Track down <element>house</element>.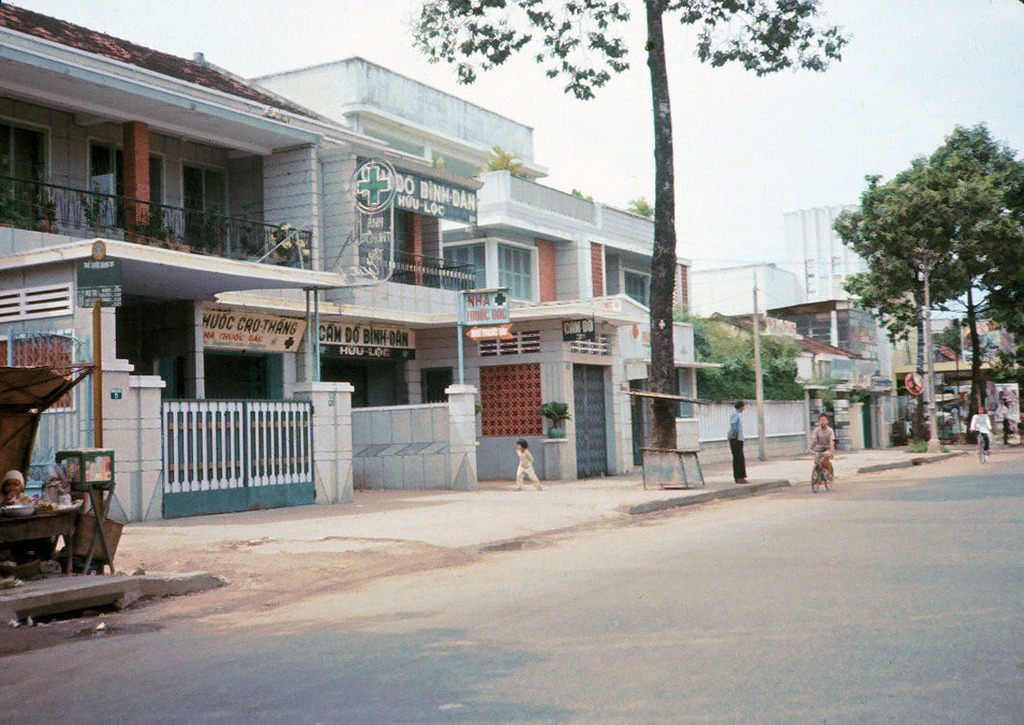
Tracked to region(376, 92, 693, 492).
